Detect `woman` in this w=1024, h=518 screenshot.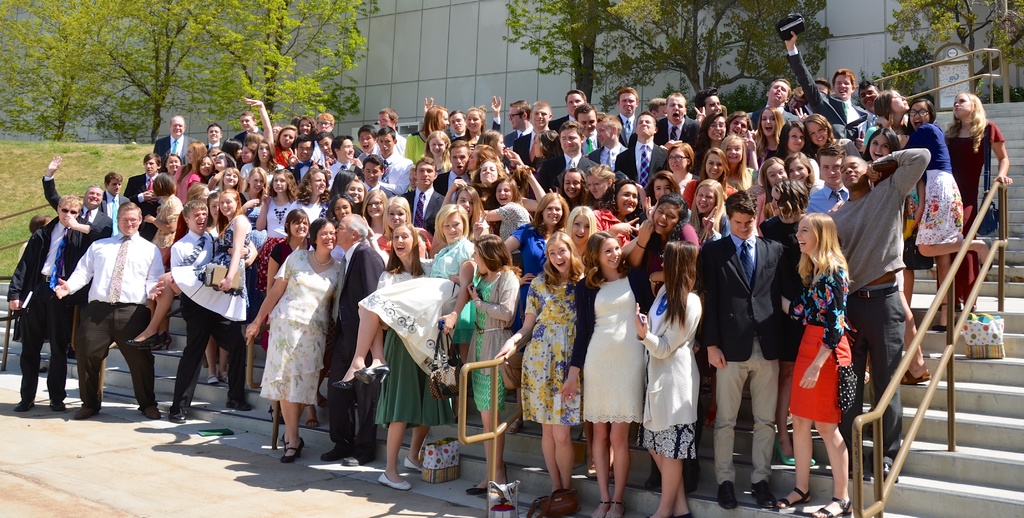
Detection: (15, 214, 65, 369).
